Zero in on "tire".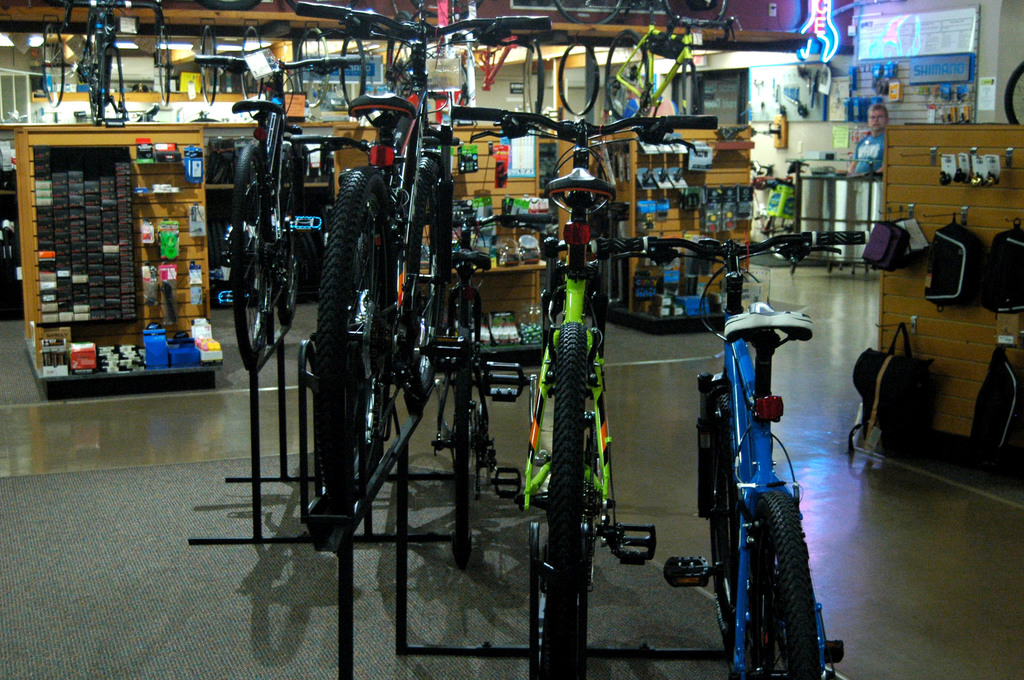
Zeroed in: 555:0:622:24.
